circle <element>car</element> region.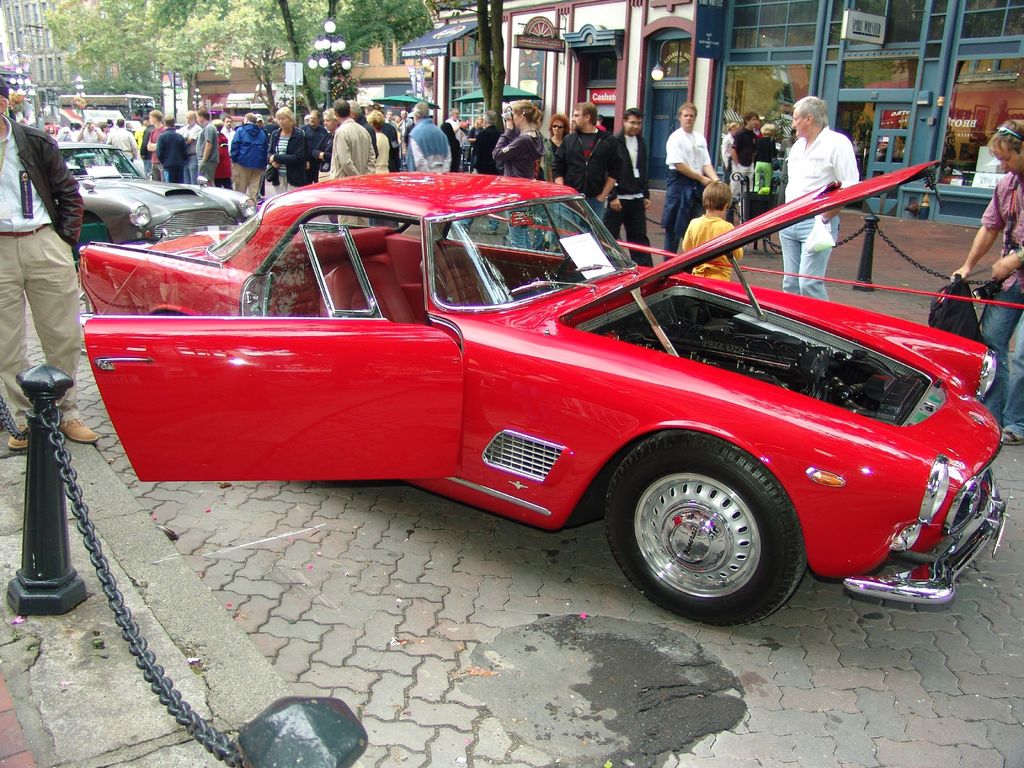
Region: 58/145/268/246.
